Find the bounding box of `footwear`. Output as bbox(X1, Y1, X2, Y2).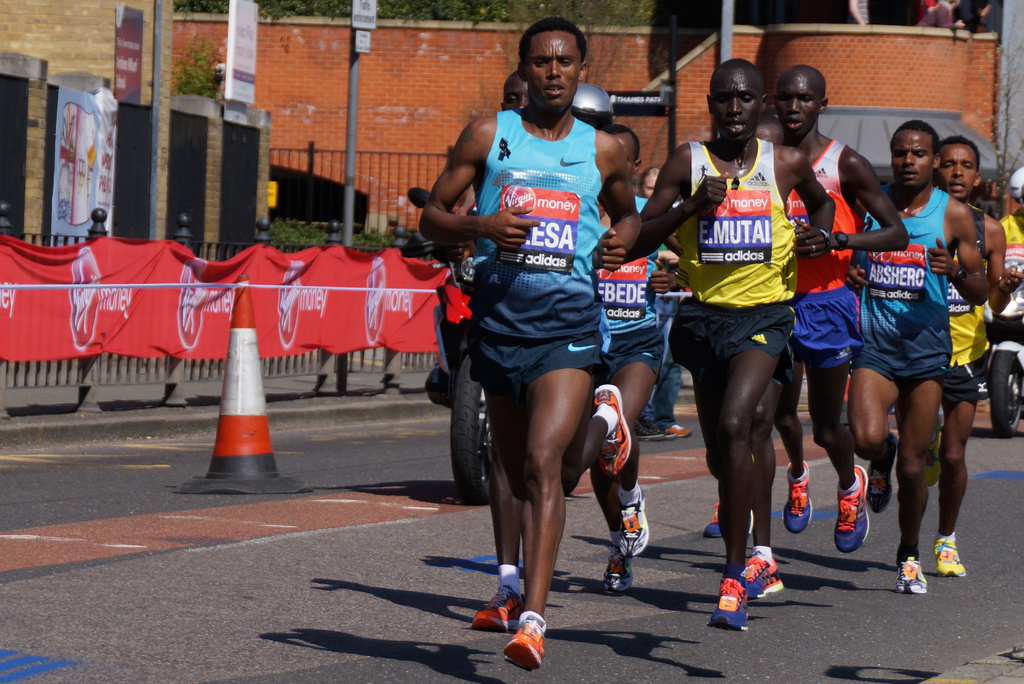
bbox(621, 497, 651, 556).
